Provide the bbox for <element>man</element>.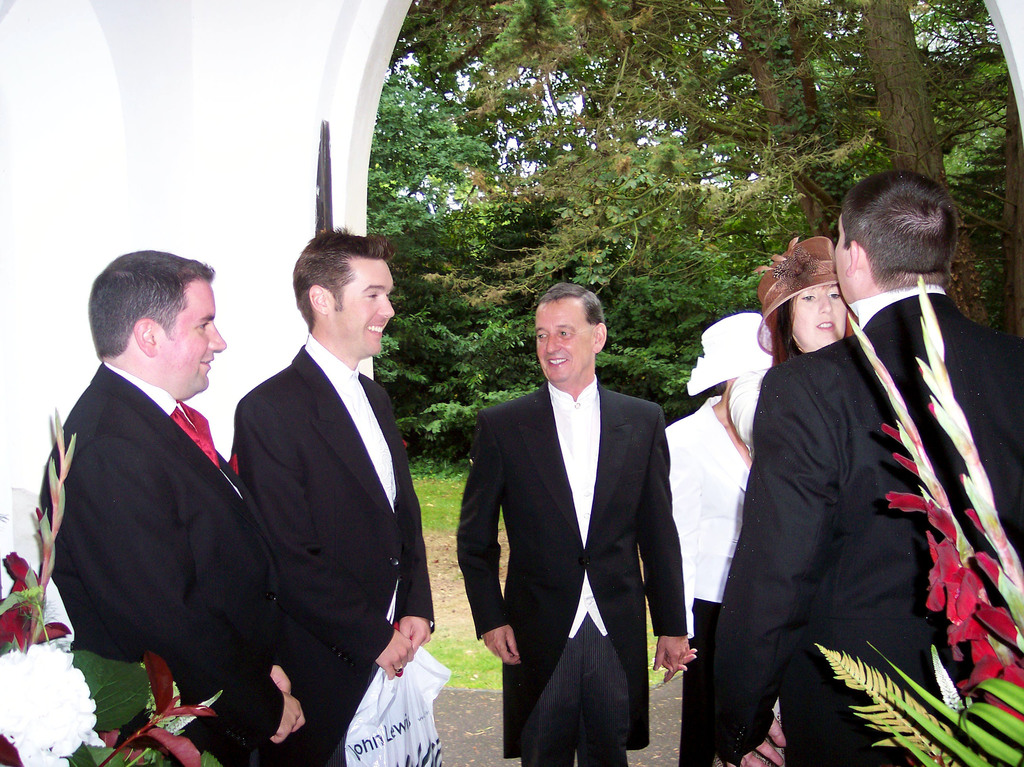
454/280/692/766.
